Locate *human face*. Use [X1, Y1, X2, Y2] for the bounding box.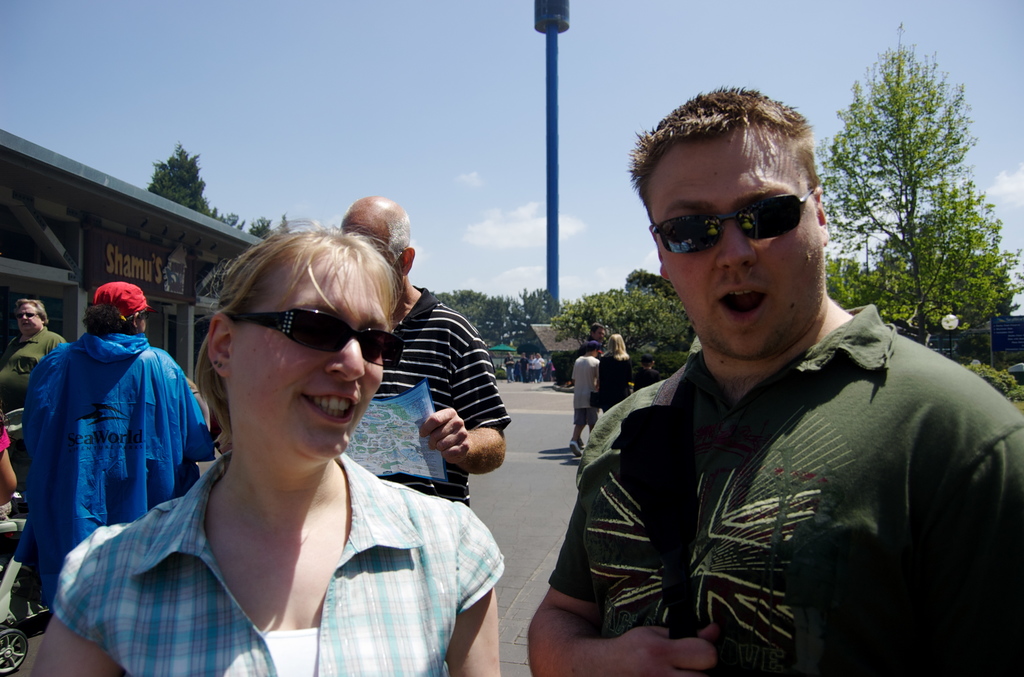
[15, 305, 42, 337].
